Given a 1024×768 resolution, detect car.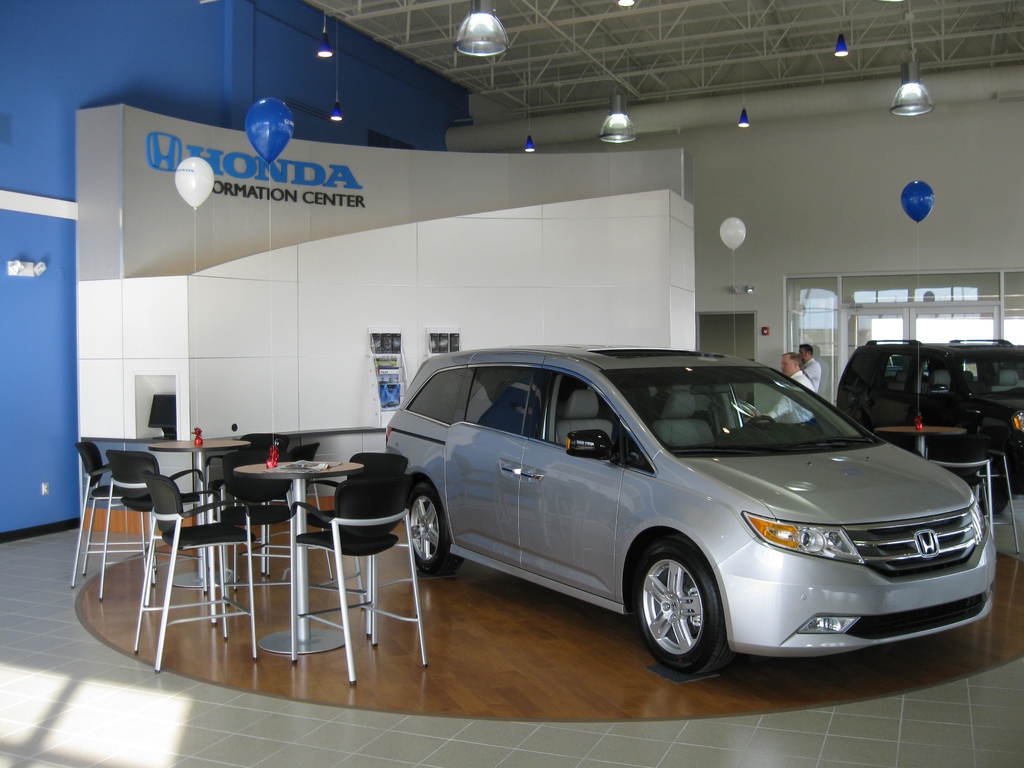
<region>833, 339, 1023, 502</region>.
